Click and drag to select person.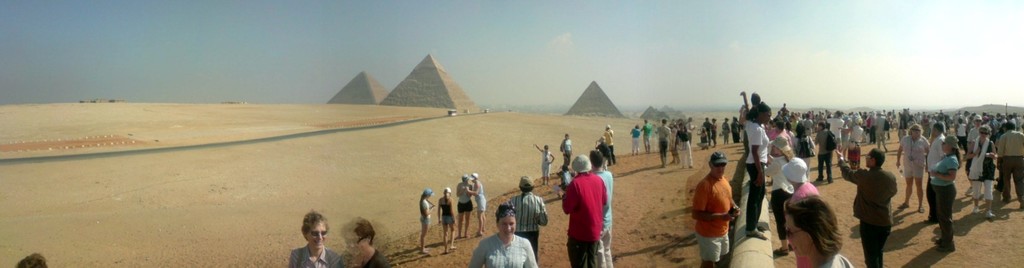
Selection: [815,121,833,184].
